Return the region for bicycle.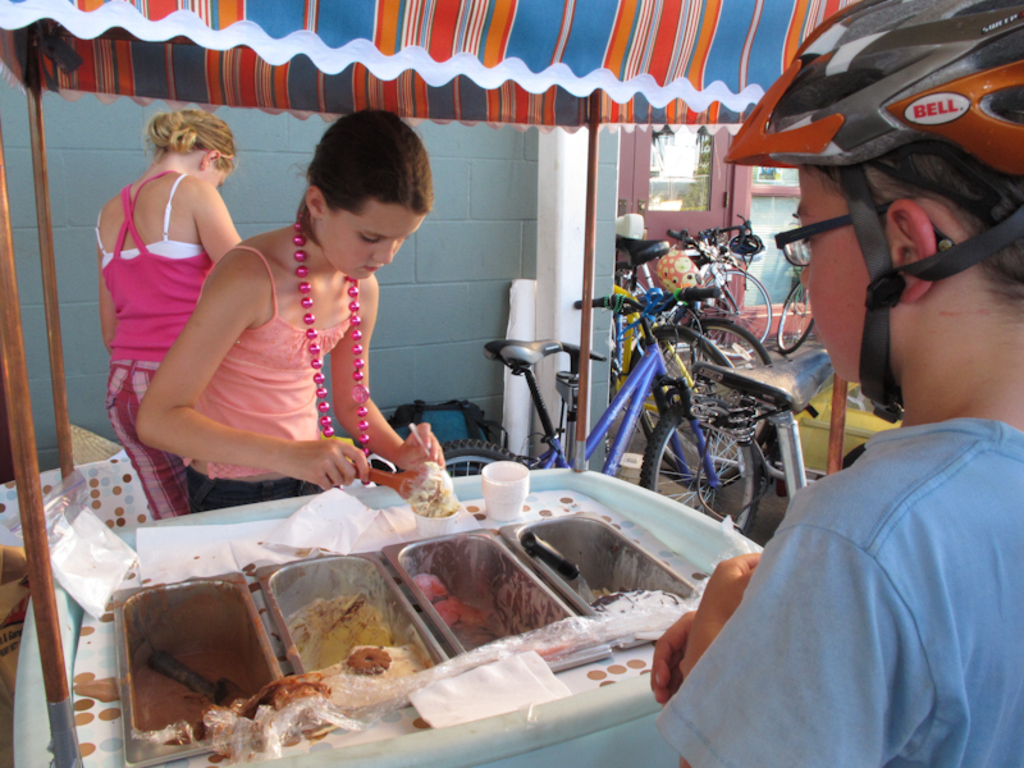
[439,291,769,536].
